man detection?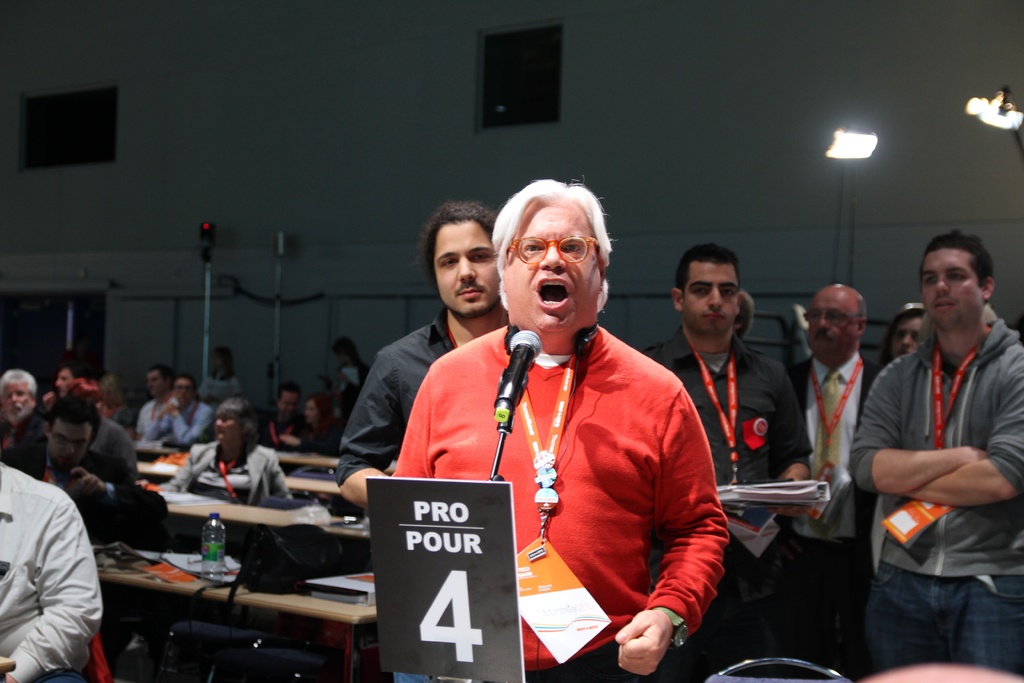
rect(783, 280, 891, 674)
